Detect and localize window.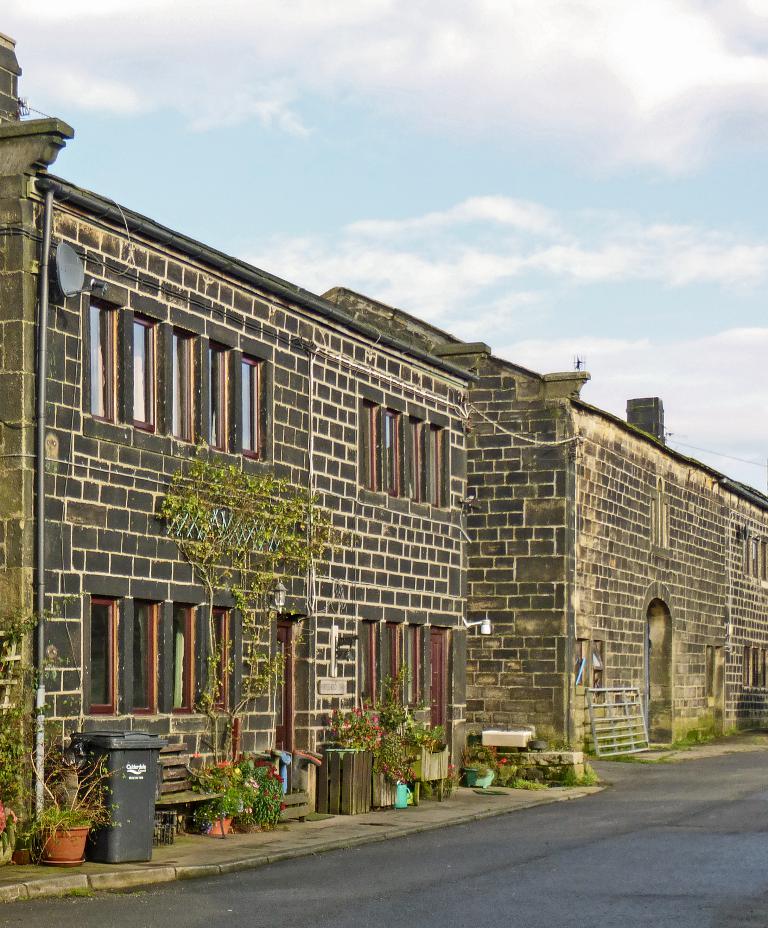
Localized at region(128, 597, 154, 713).
